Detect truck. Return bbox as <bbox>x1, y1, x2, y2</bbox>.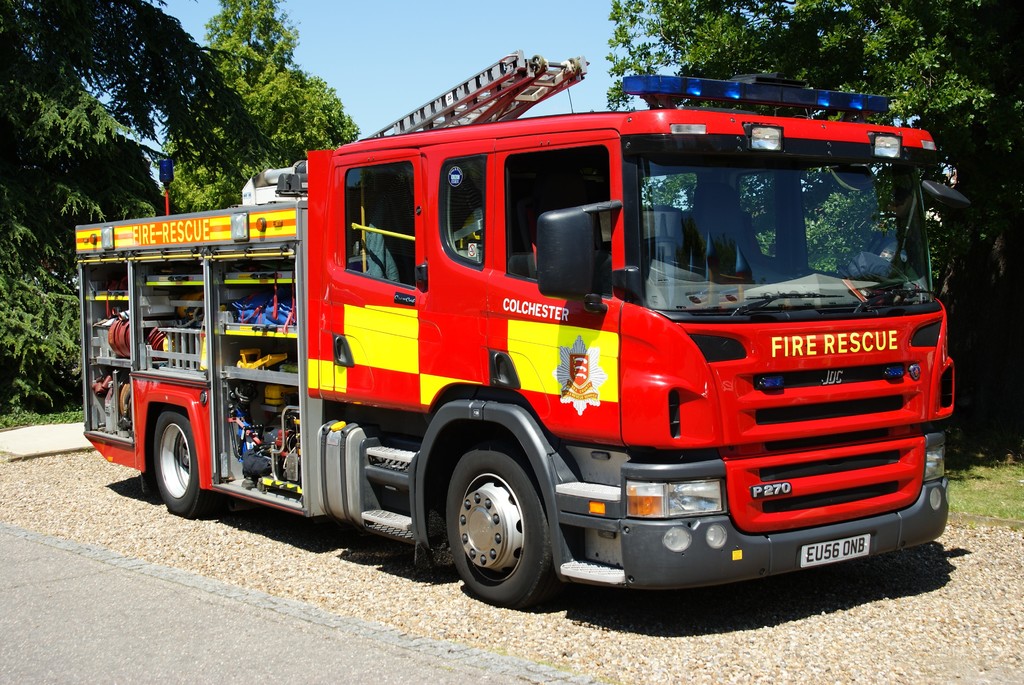
<bbox>100, 63, 950, 610</bbox>.
